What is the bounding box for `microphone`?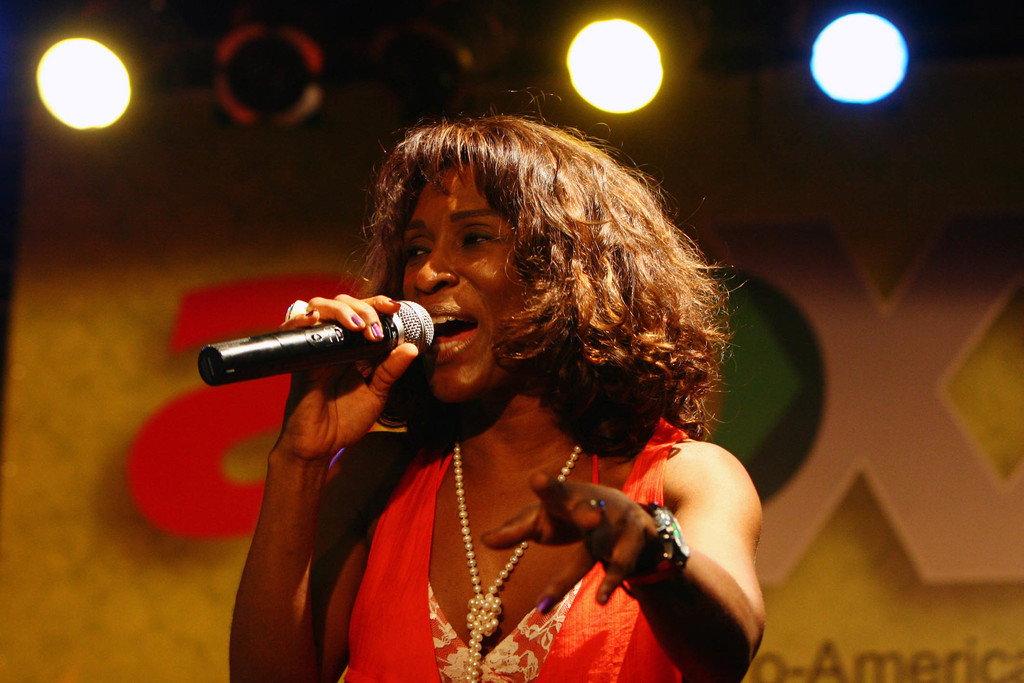
<bbox>195, 300, 430, 388</bbox>.
